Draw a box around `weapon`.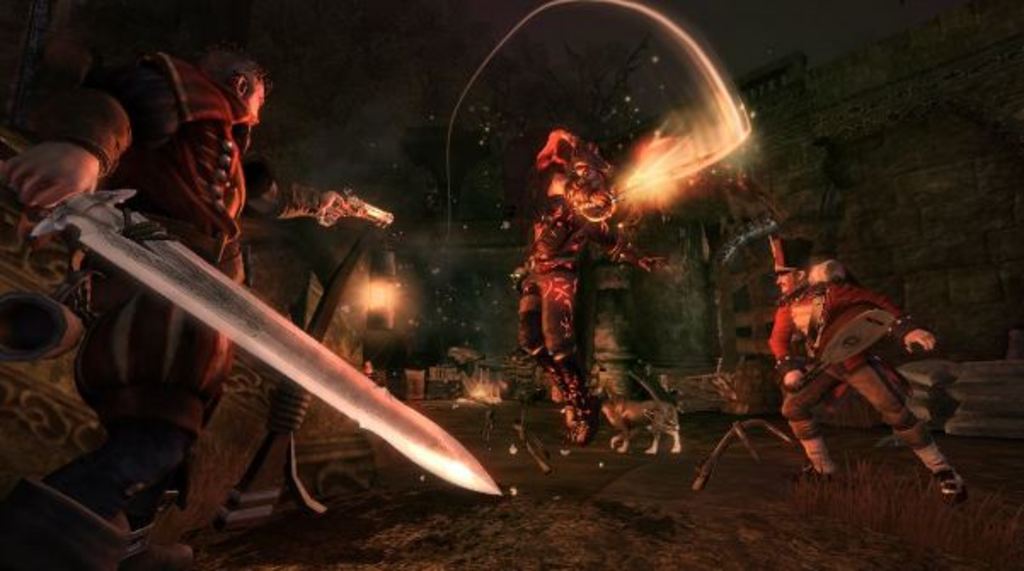
{"x1": 20, "y1": 94, "x2": 509, "y2": 481}.
